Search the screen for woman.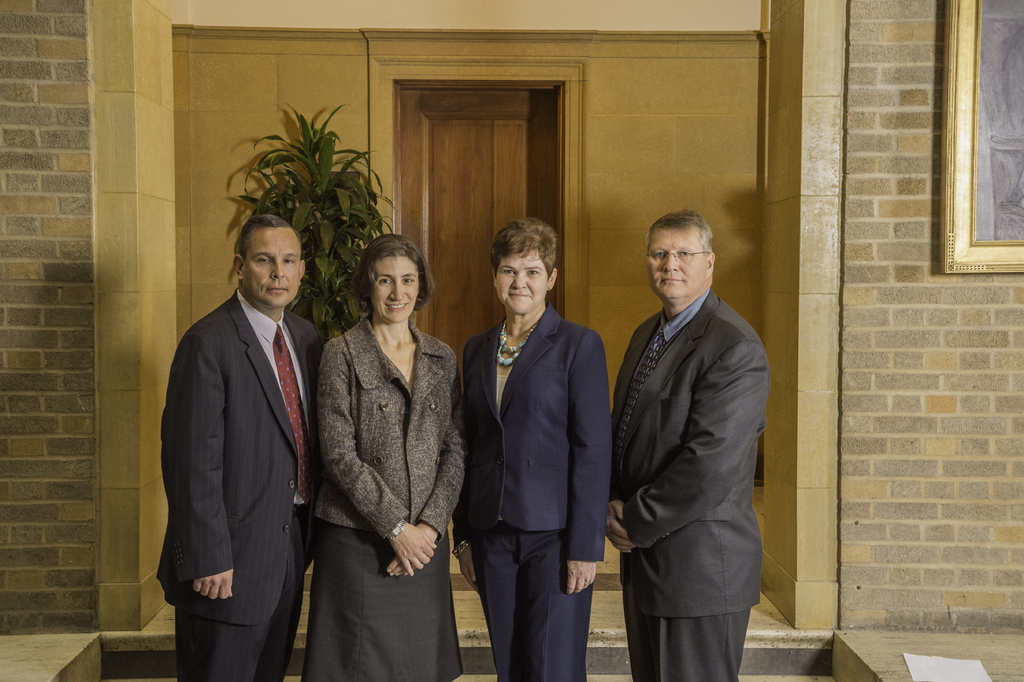
Found at 301 235 468 681.
